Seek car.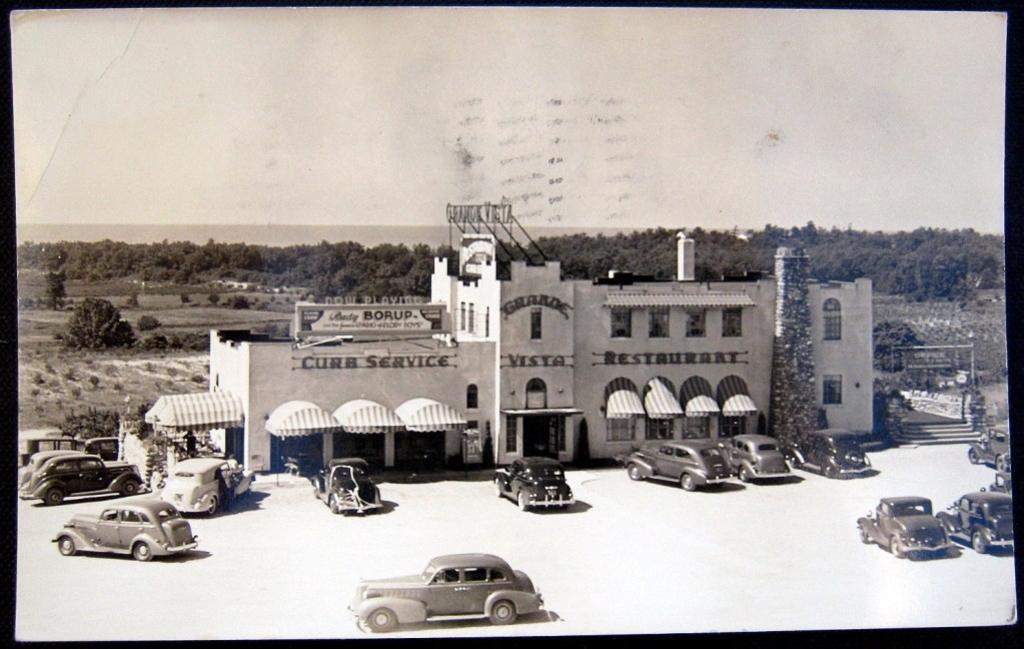
<box>856,496,957,553</box>.
